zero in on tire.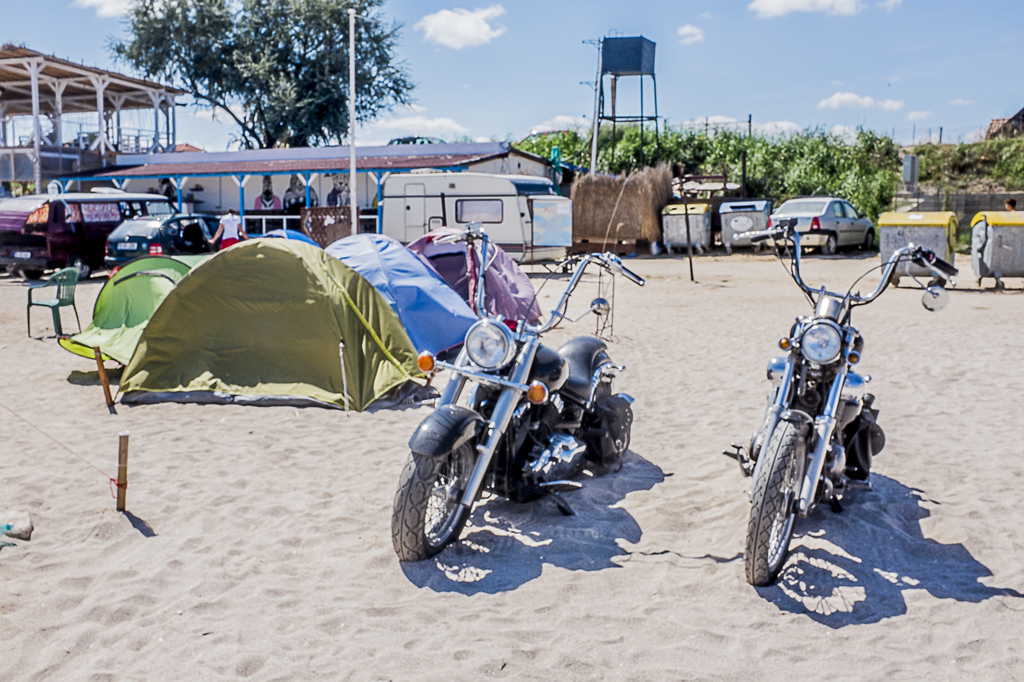
Zeroed in: box=[20, 263, 41, 282].
